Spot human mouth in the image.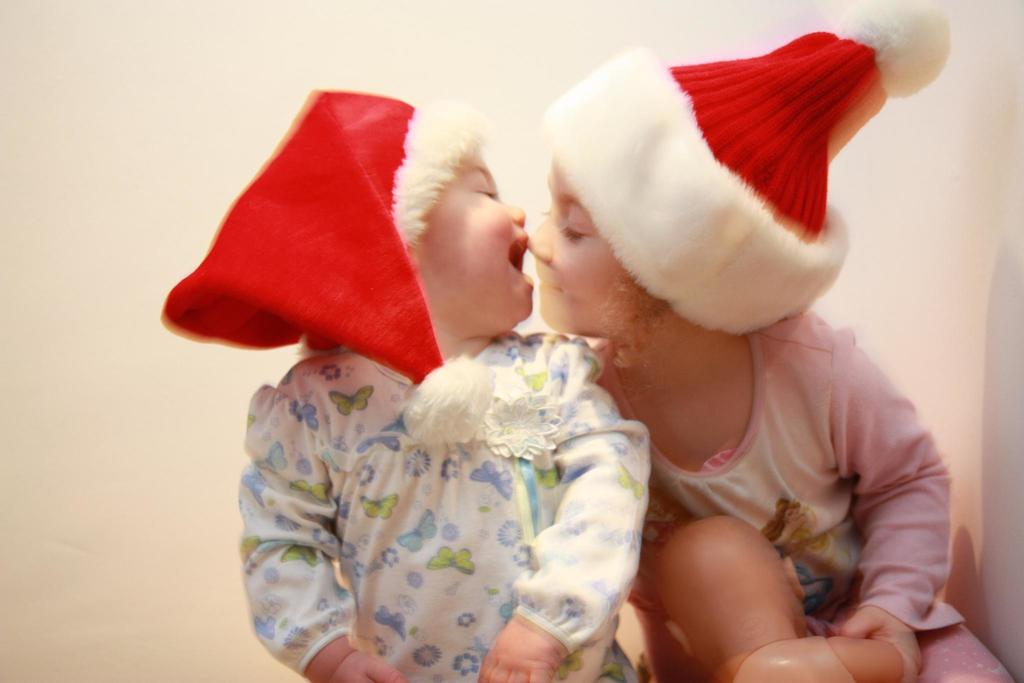
human mouth found at (x1=530, y1=262, x2=564, y2=296).
